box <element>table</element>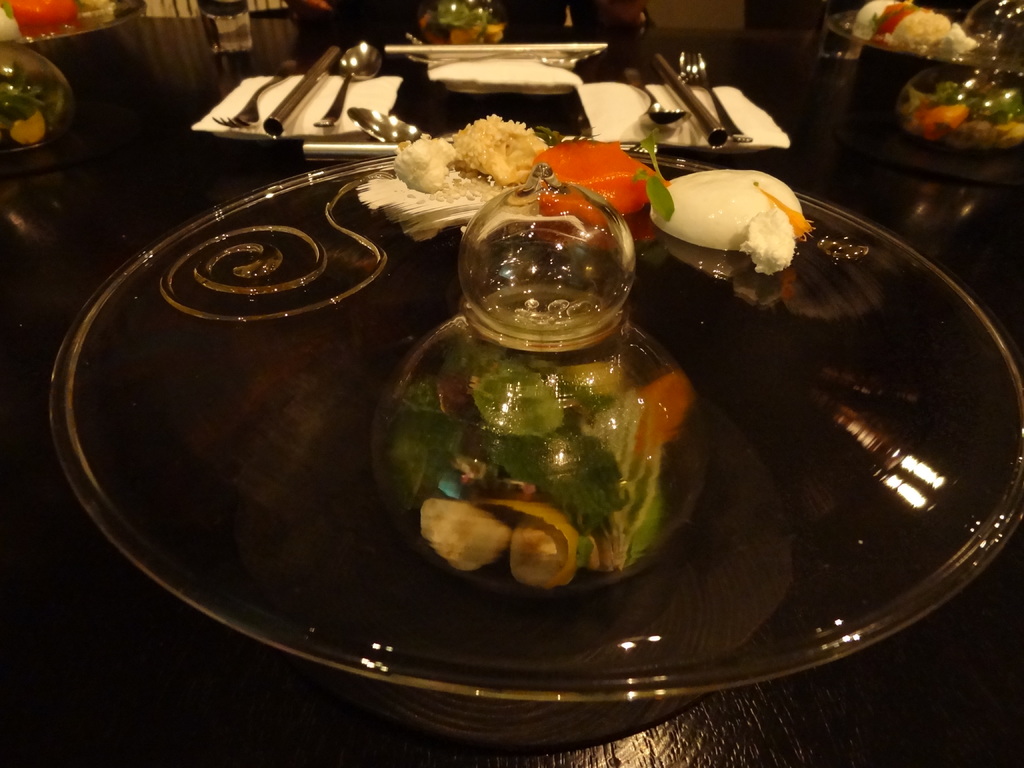
pyautogui.locateOnScreen(22, 0, 1023, 767)
